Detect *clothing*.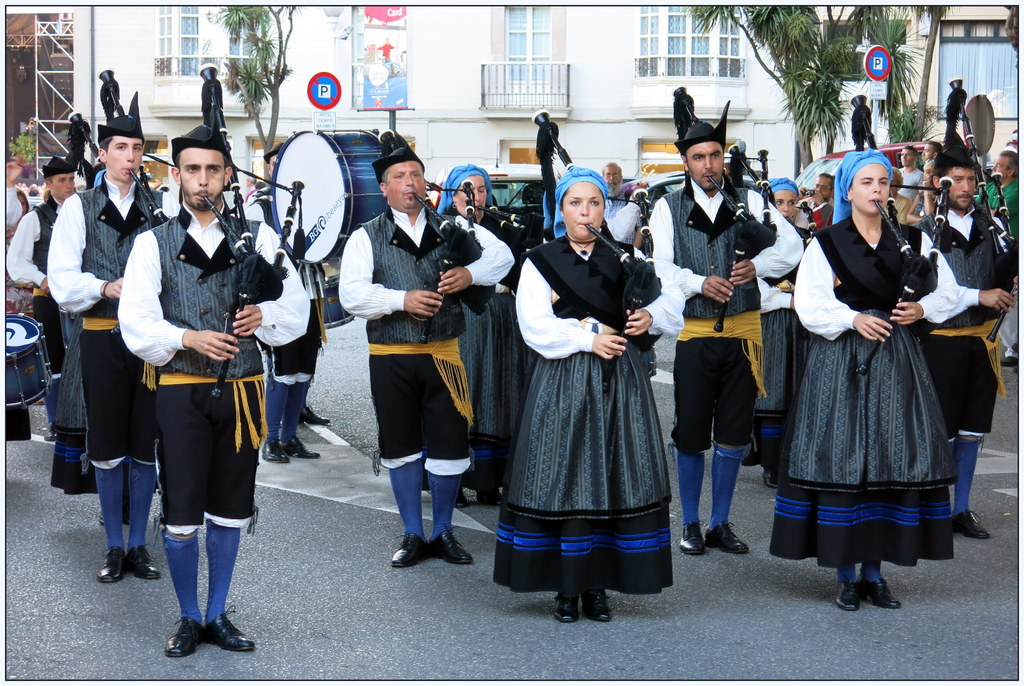
Detected at [x1=257, y1=221, x2=324, y2=381].
